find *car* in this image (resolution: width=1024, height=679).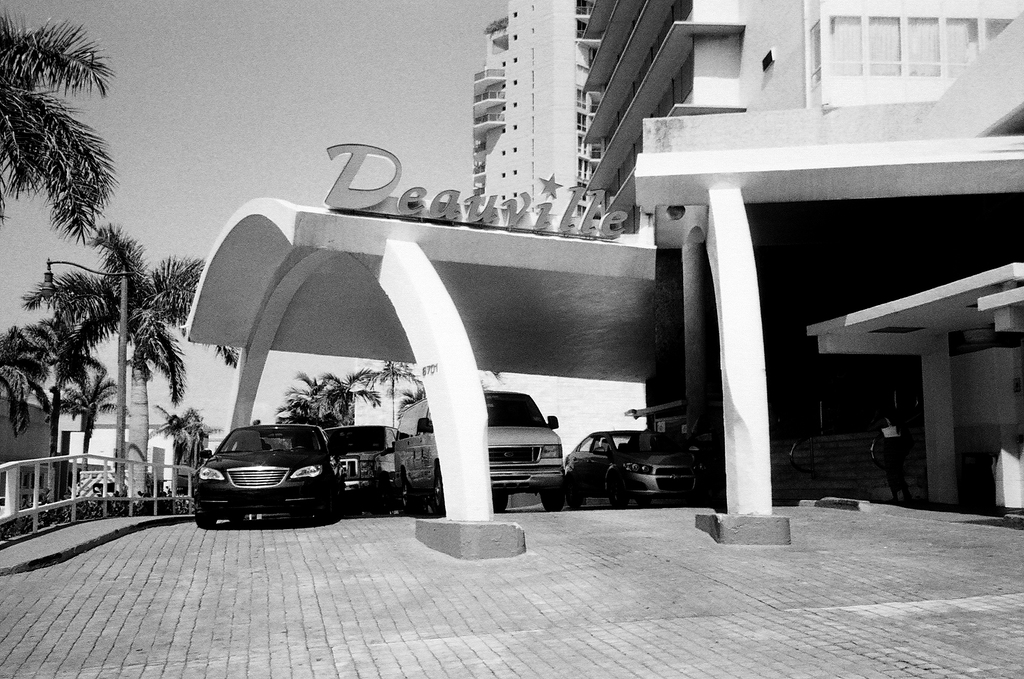
<region>322, 430, 399, 513</region>.
